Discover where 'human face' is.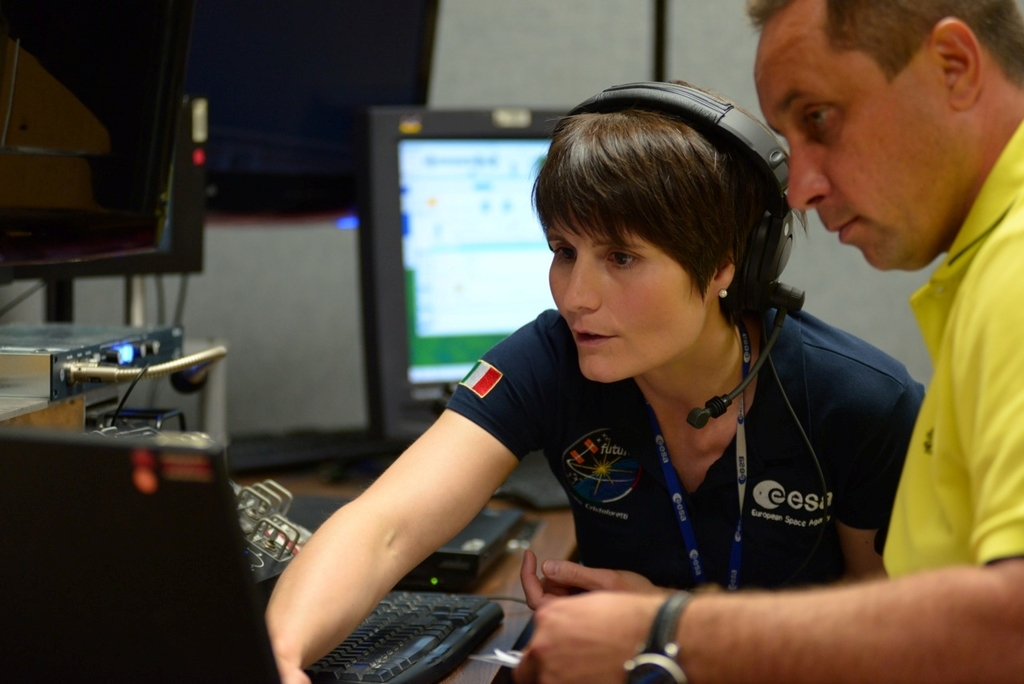
Discovered at [left=546, top=201, right=710, bottom=386].
